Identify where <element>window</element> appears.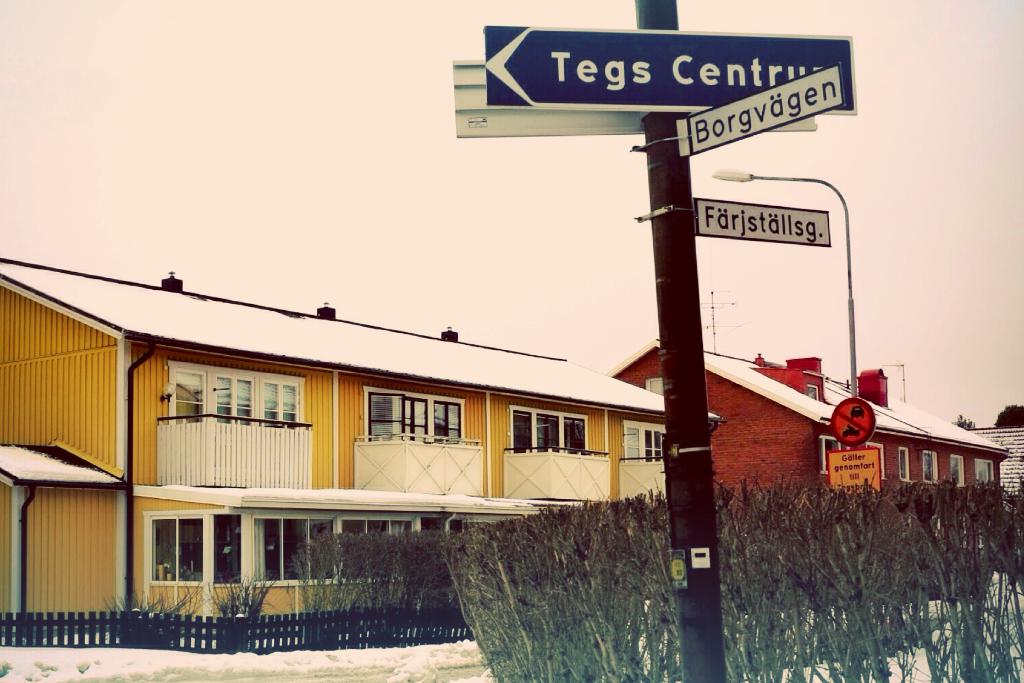
Appears at rect(214, 373, 253, 425).
